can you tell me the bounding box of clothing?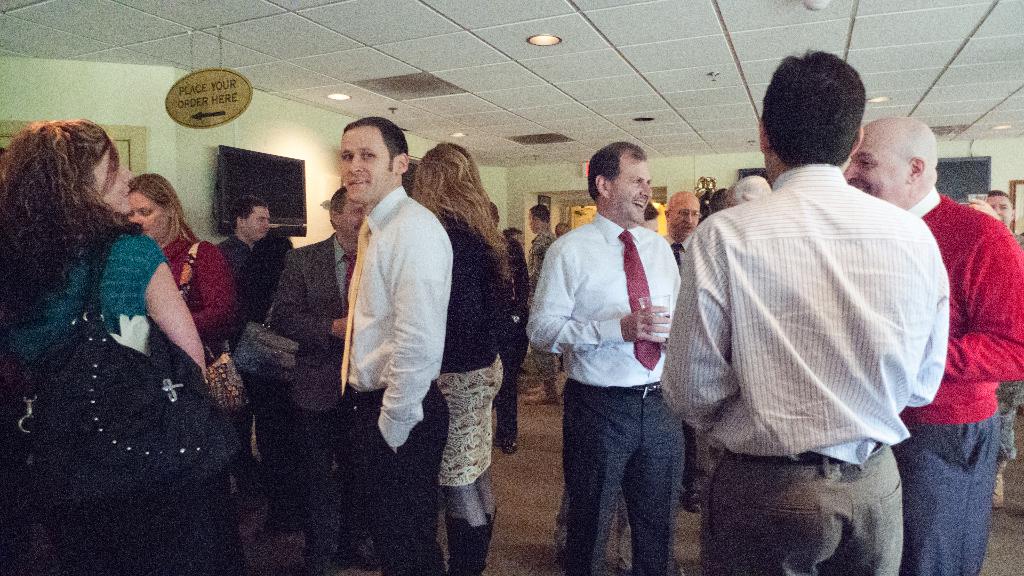
438, 206, 520, 477.
